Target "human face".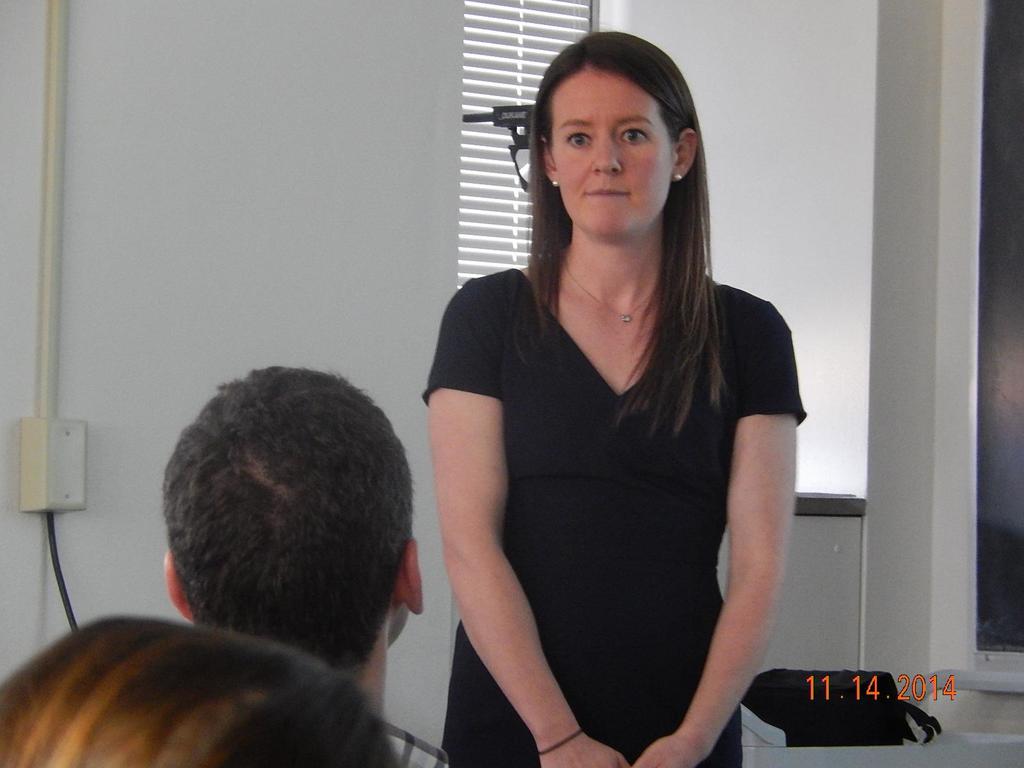
Target region: crop(548, 63, 669, 239).
